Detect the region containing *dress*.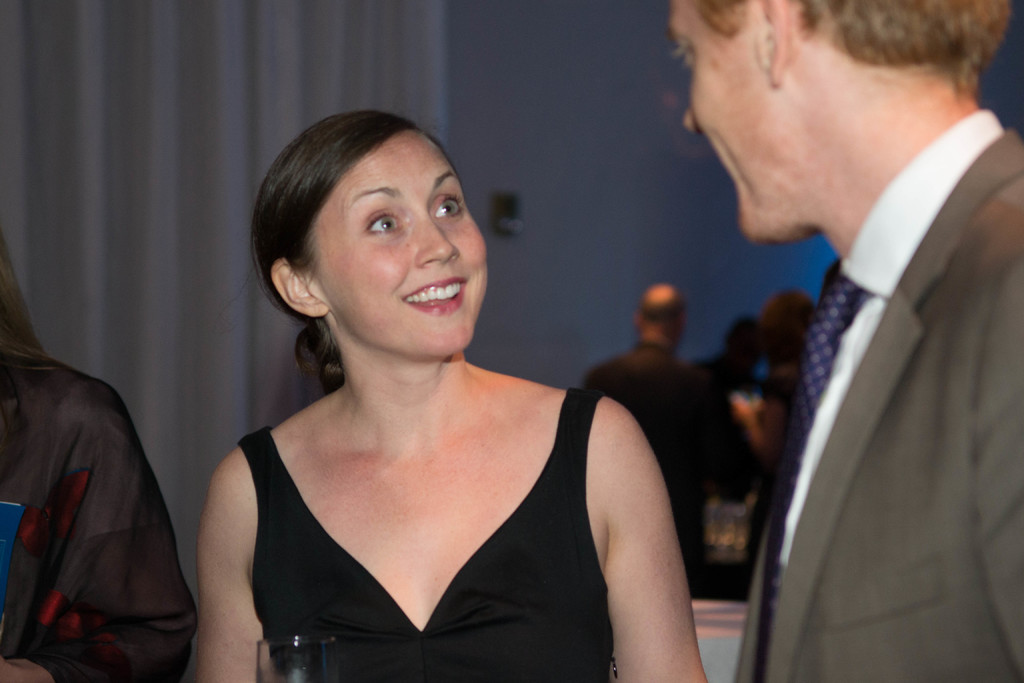
rect(237, 390, 609, 682).
